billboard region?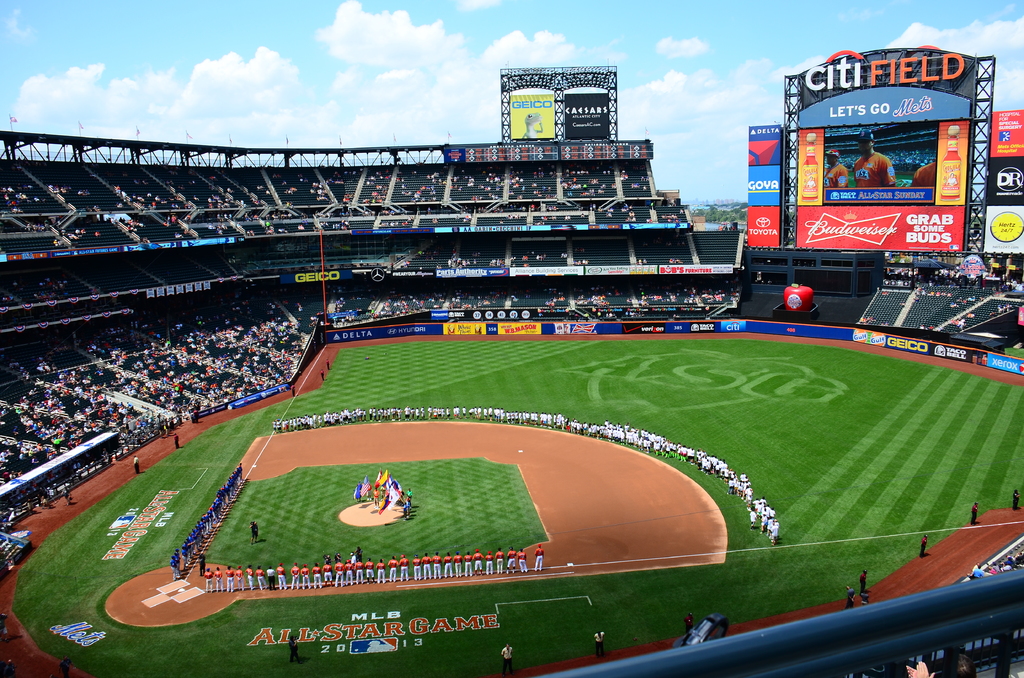
bbox=[986, 108, 1023, 161]
